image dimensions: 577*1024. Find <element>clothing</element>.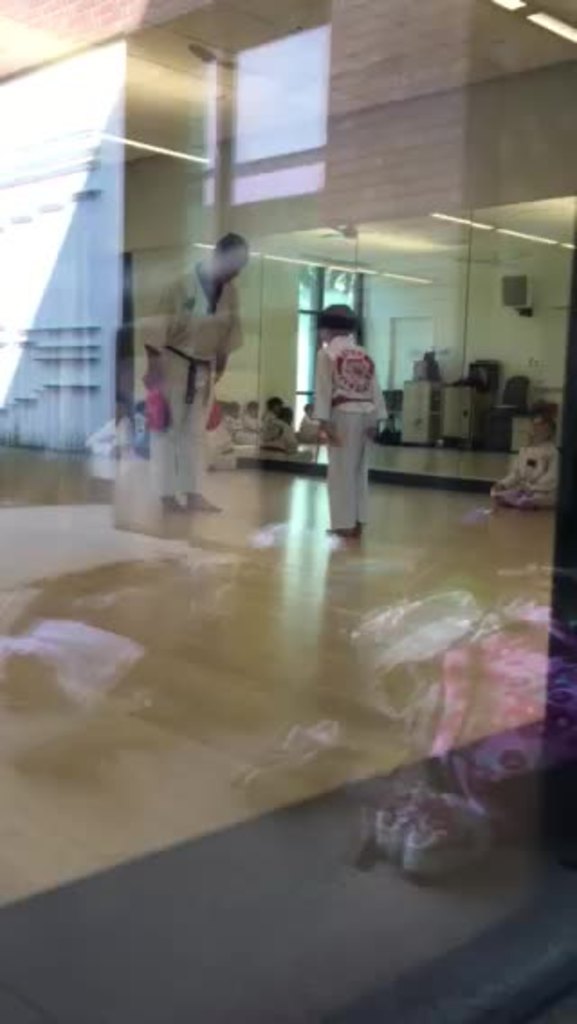
[307, 305, 386, 505].
